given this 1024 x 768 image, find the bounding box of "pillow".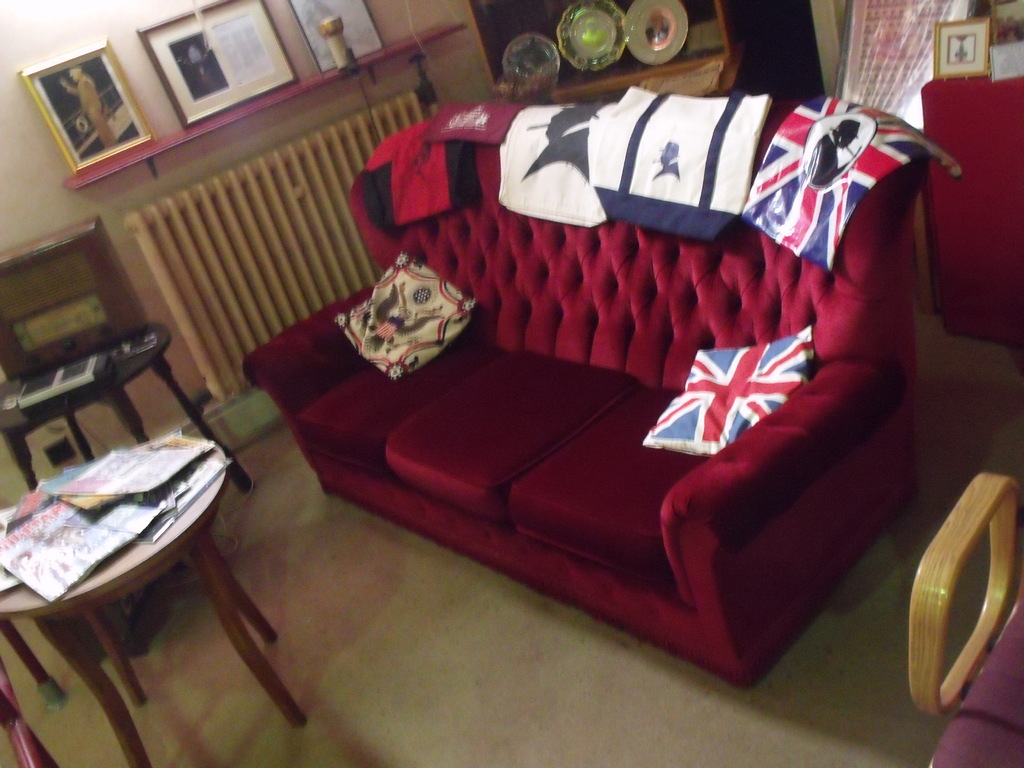
locate(648, 327, 820, 456).
